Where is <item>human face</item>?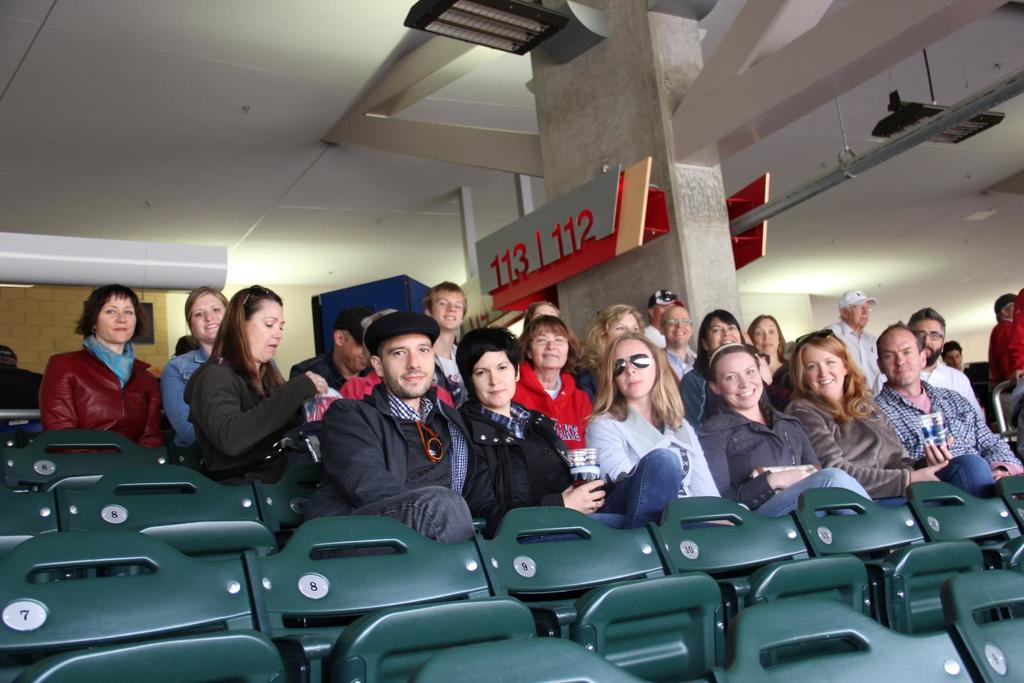
[left=536, top=330, right=568, bottom=371].
